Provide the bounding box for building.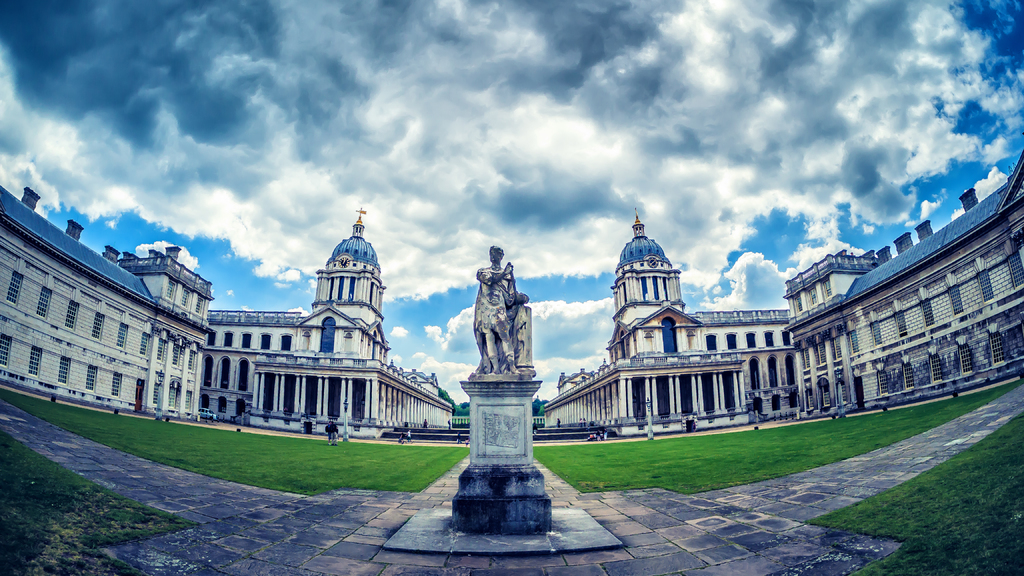
(x1=1, y1=188, x2=448, y2=433).
